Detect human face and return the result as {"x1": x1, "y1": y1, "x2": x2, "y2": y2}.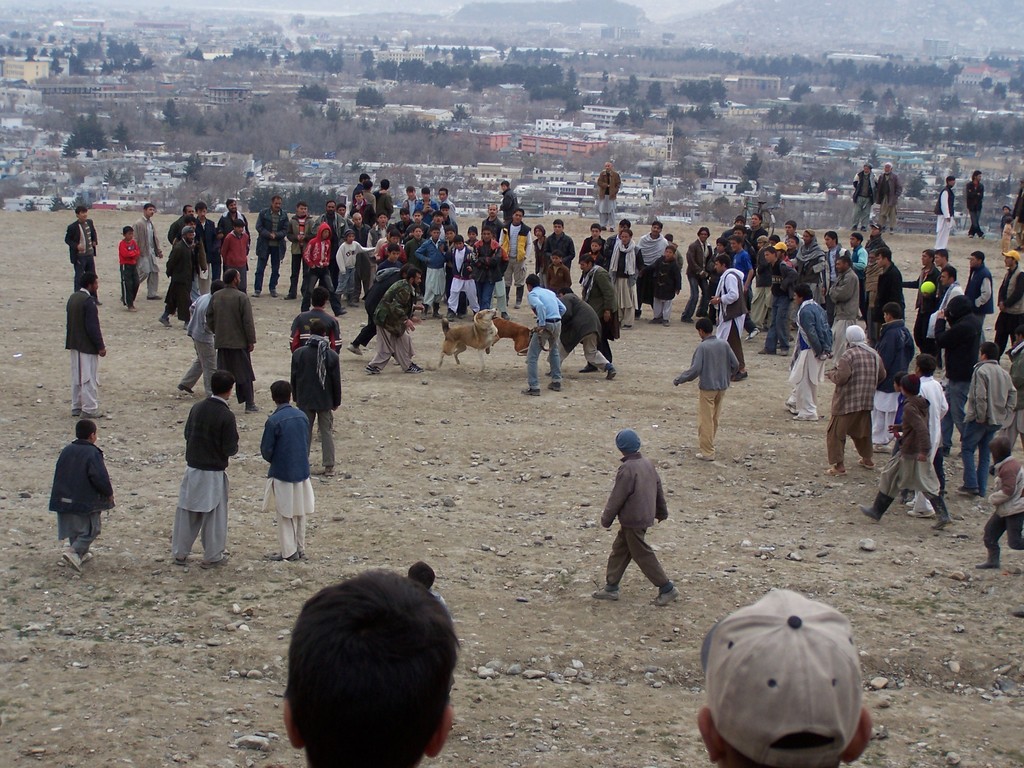
{"x1": 487, "y1": 206, "x2": 500, "y2": 218}.
